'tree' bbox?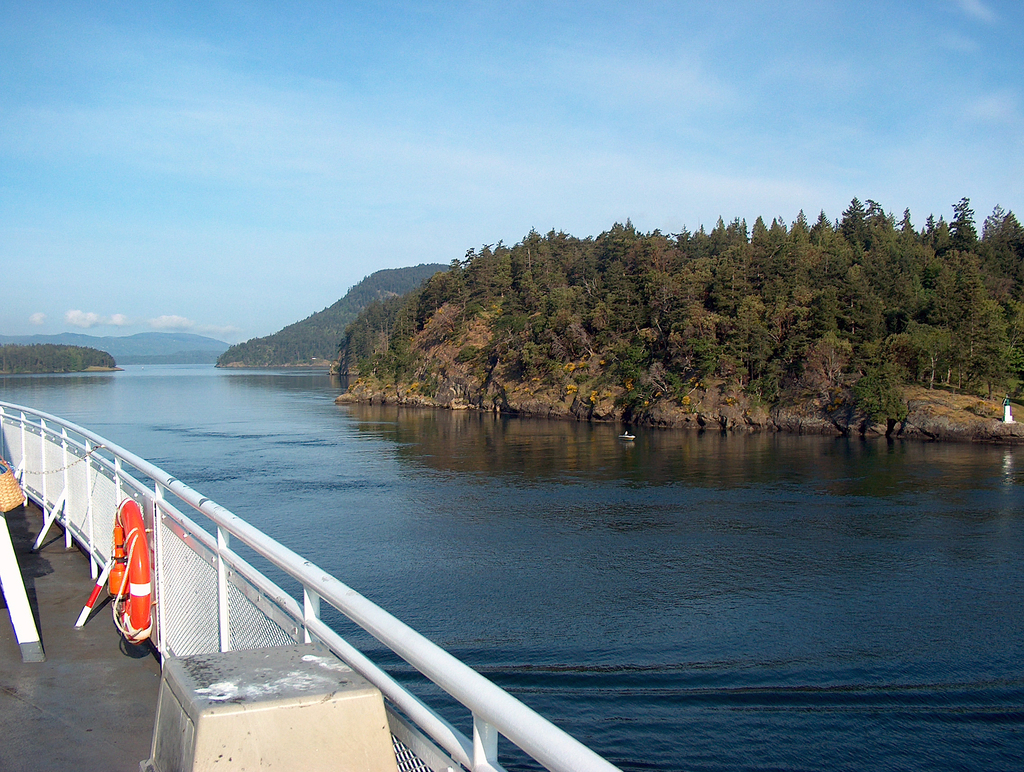
x1=509 y1=221 x2=584 y2=377
